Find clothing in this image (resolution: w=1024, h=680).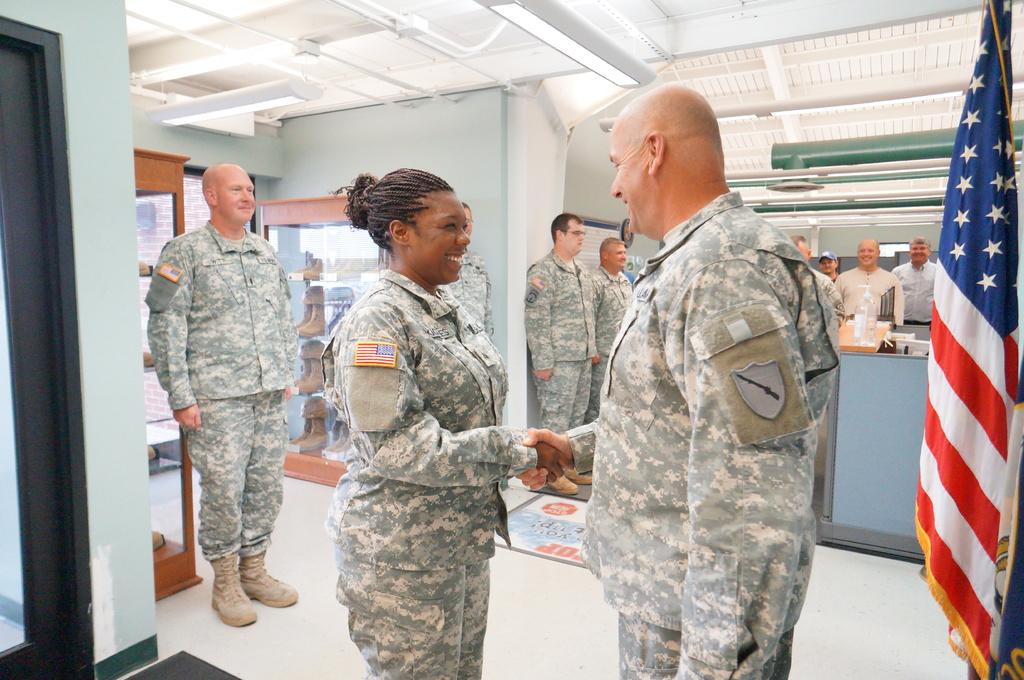
Rect(891, 260, 937, 327).
